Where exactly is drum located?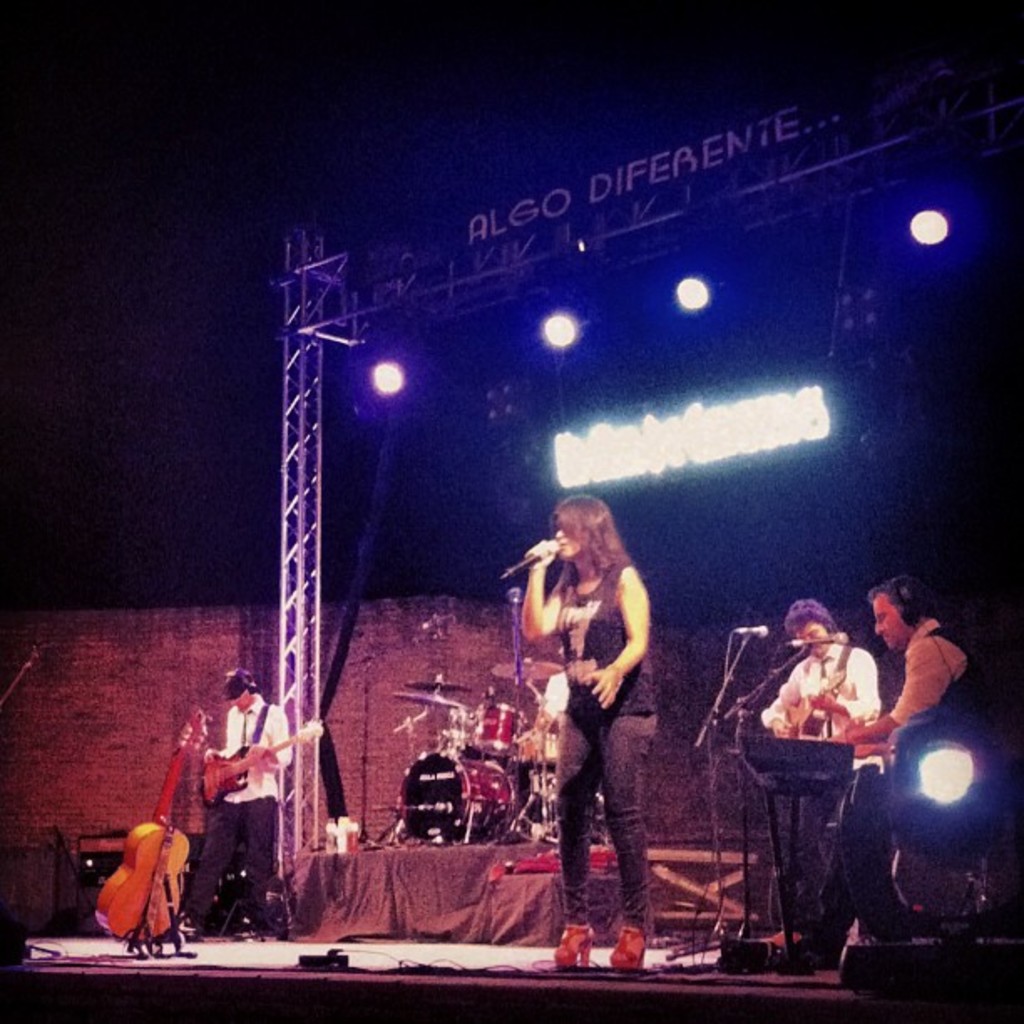
Its bounding box is <region>472, 703, 525, 760</region>.
